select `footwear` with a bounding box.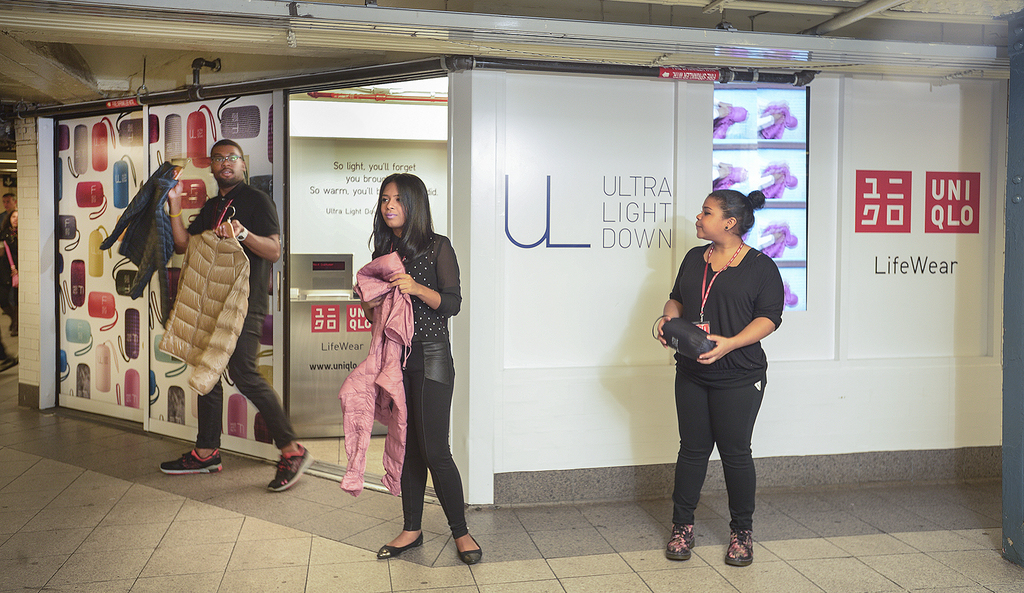
box(375, 527, 424, 558).
